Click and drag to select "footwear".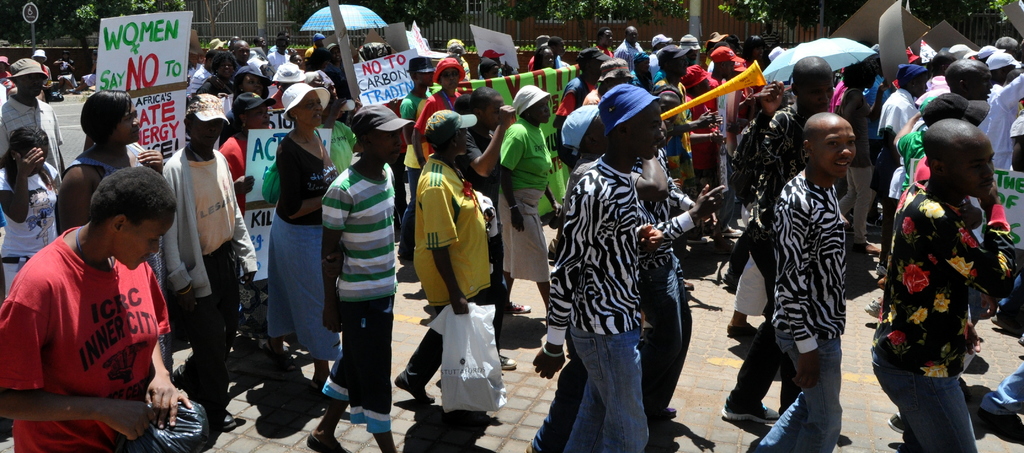
Selection: bbox(721, 388, 783, 426).
